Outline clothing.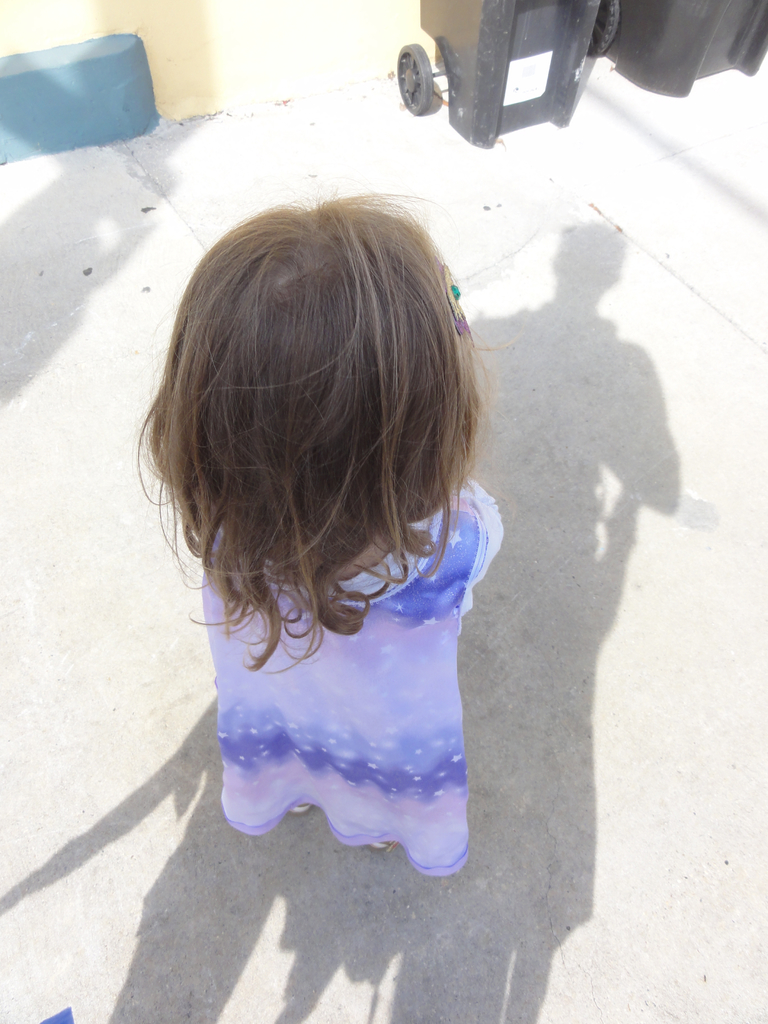
Outline: 168,474,522,846.
